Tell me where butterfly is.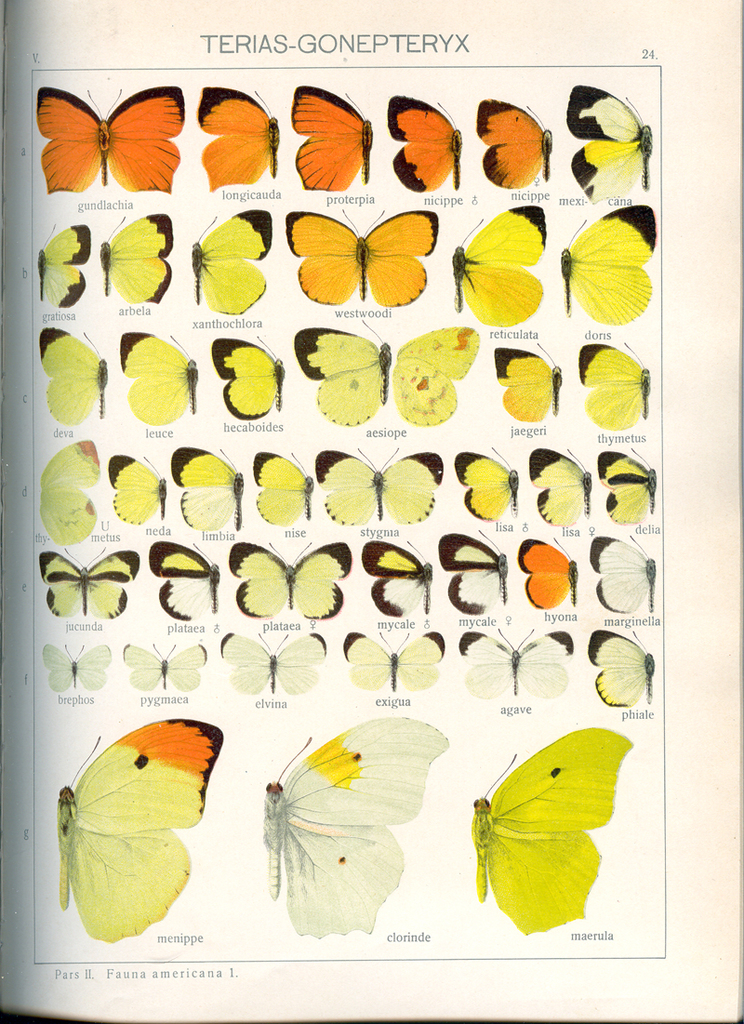
butterfly is at [582, 617, 662, 709].
